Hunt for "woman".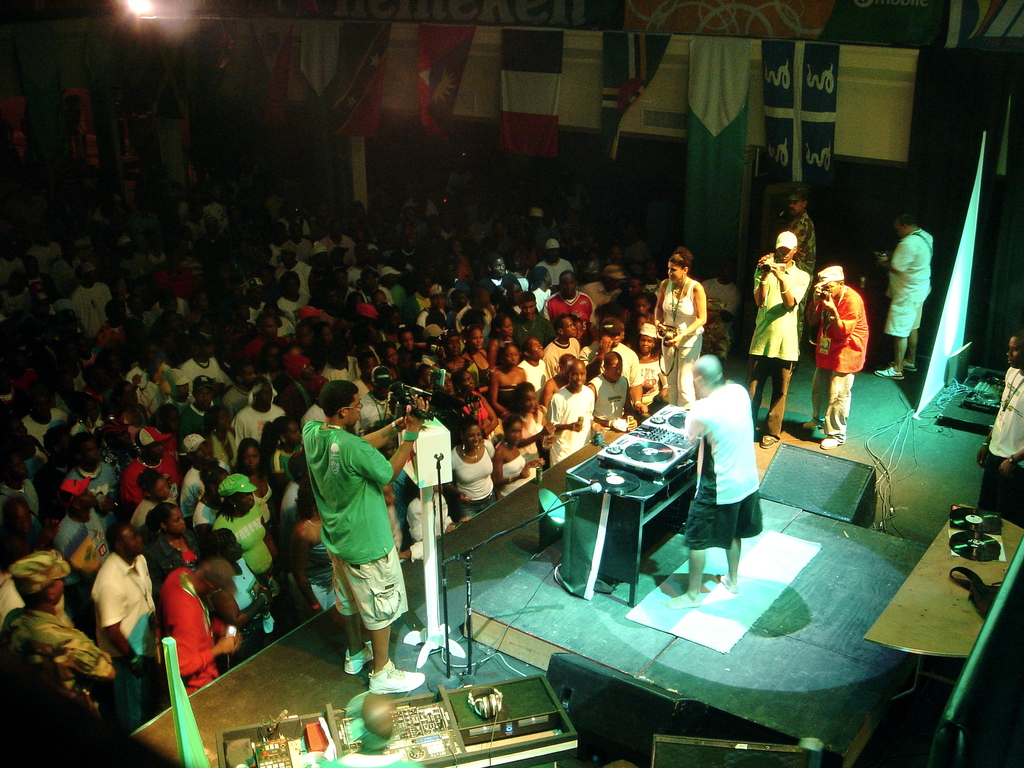
Hunted down at region(447, 364, 504, 421).
